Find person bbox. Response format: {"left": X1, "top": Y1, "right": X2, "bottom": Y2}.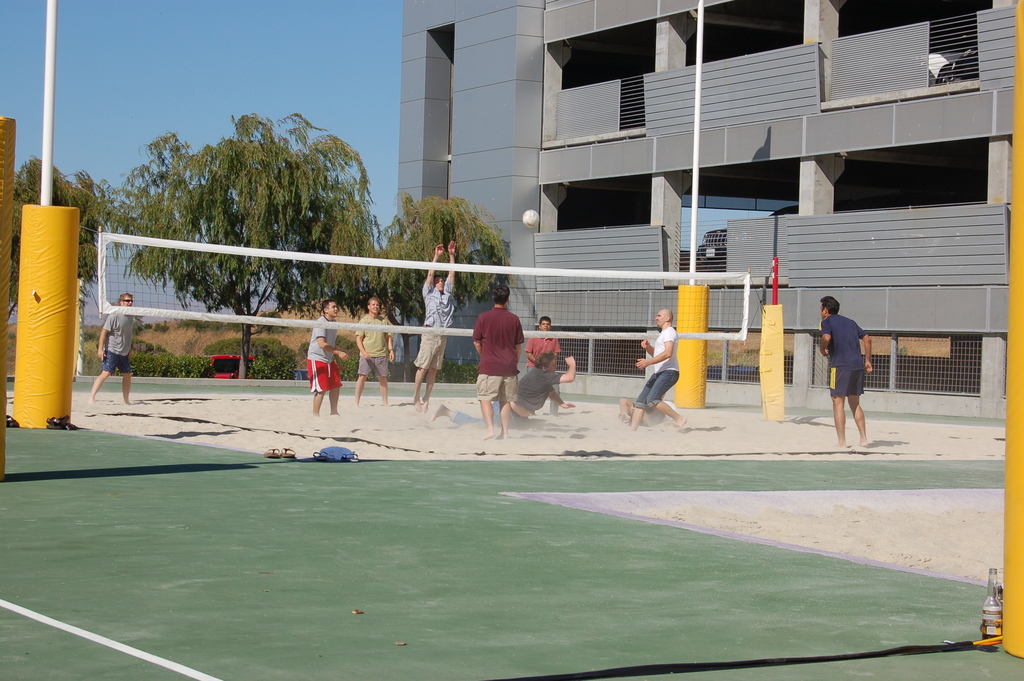
{"left": 621, "top": 315, "right": 692, "bottom": 430}.
